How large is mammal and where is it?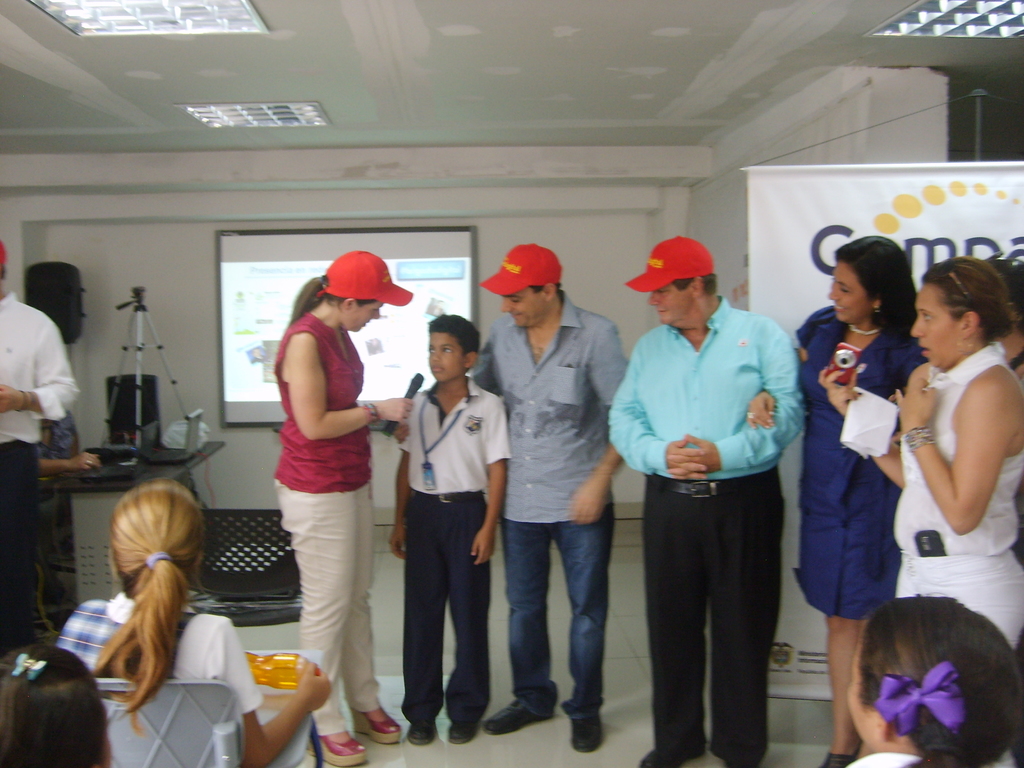
Bounding box: pyautogui.locateOnScreen(396, 241, 630, 754).
